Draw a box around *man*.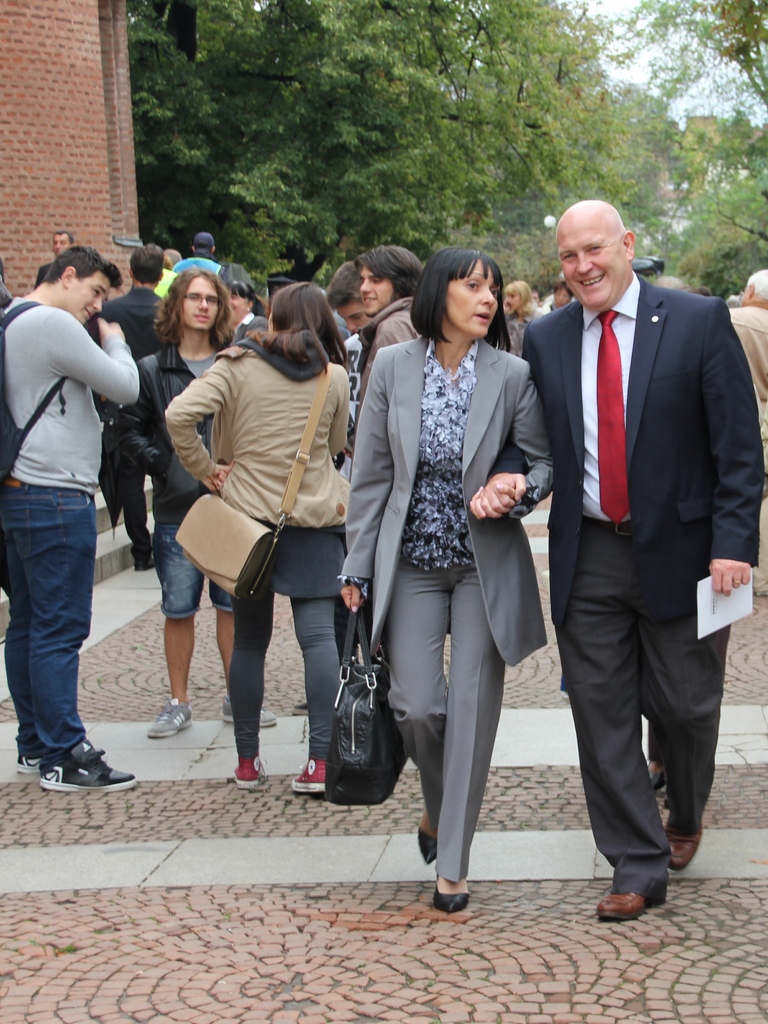
locate(349, 244, 429, 387).
